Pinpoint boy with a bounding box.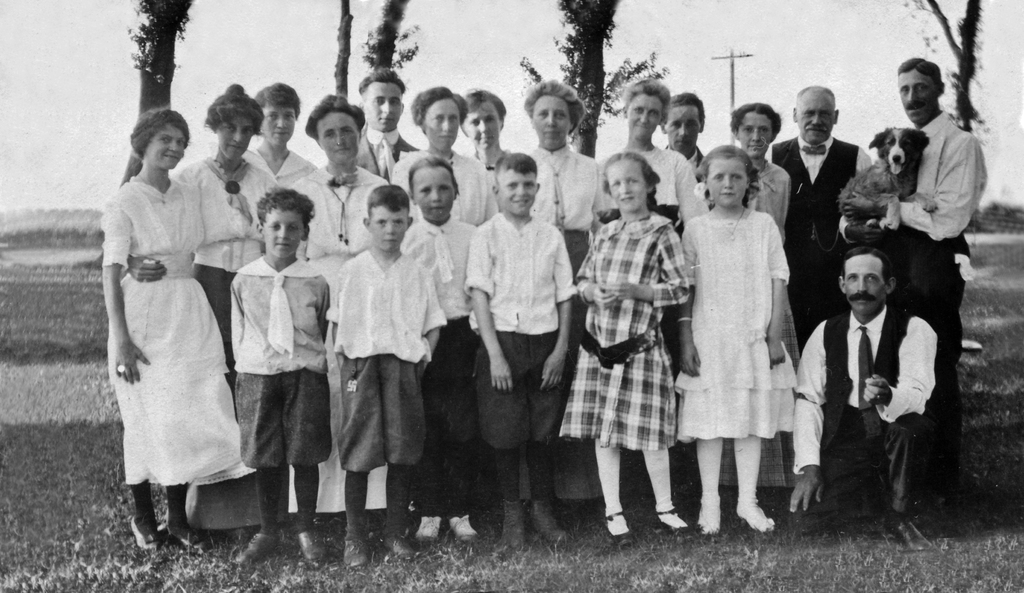
[207, 187, 331, 544].
